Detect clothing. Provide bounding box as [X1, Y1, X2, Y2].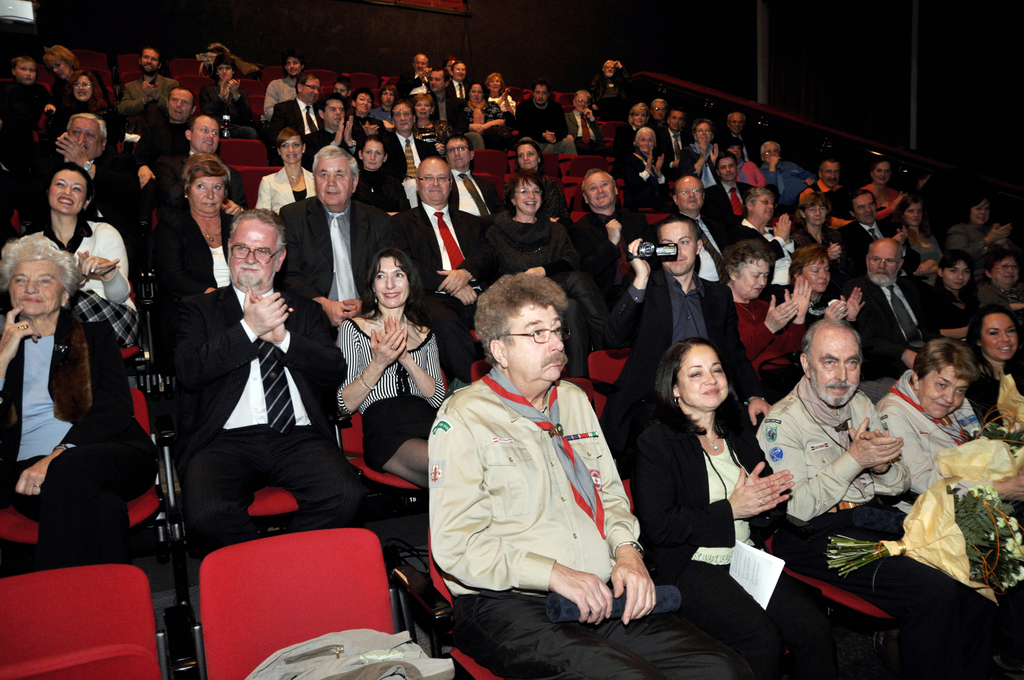
[848, 279, 933, 380].
